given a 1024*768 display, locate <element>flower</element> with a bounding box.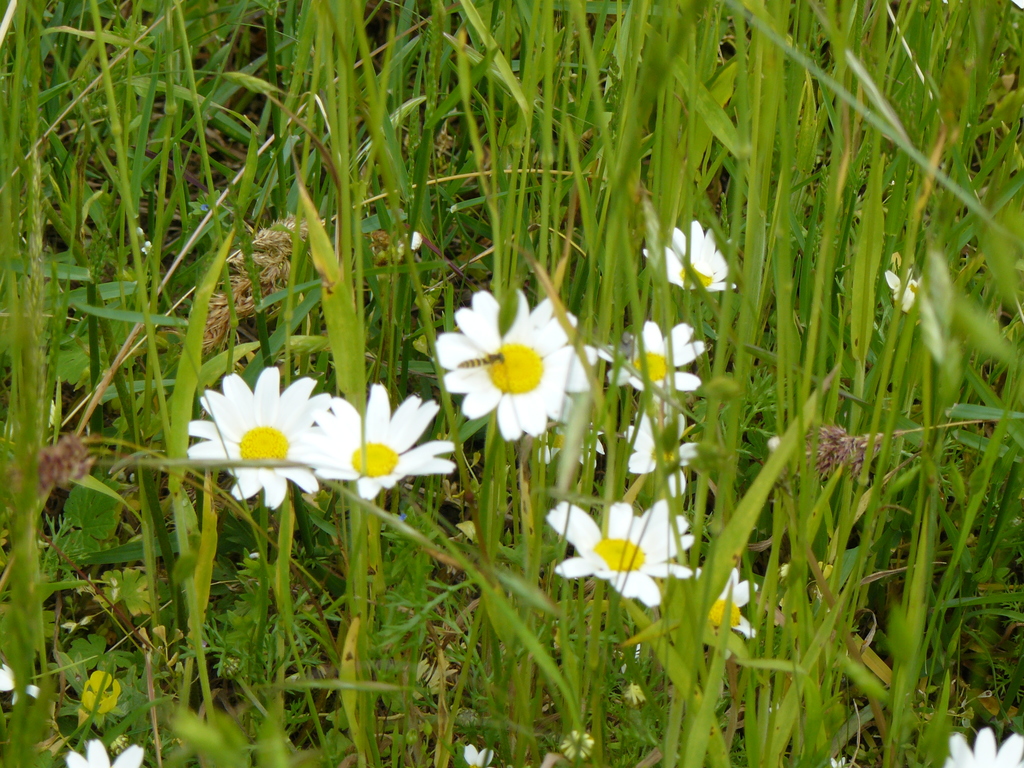
Located: 885,268,926,311.
